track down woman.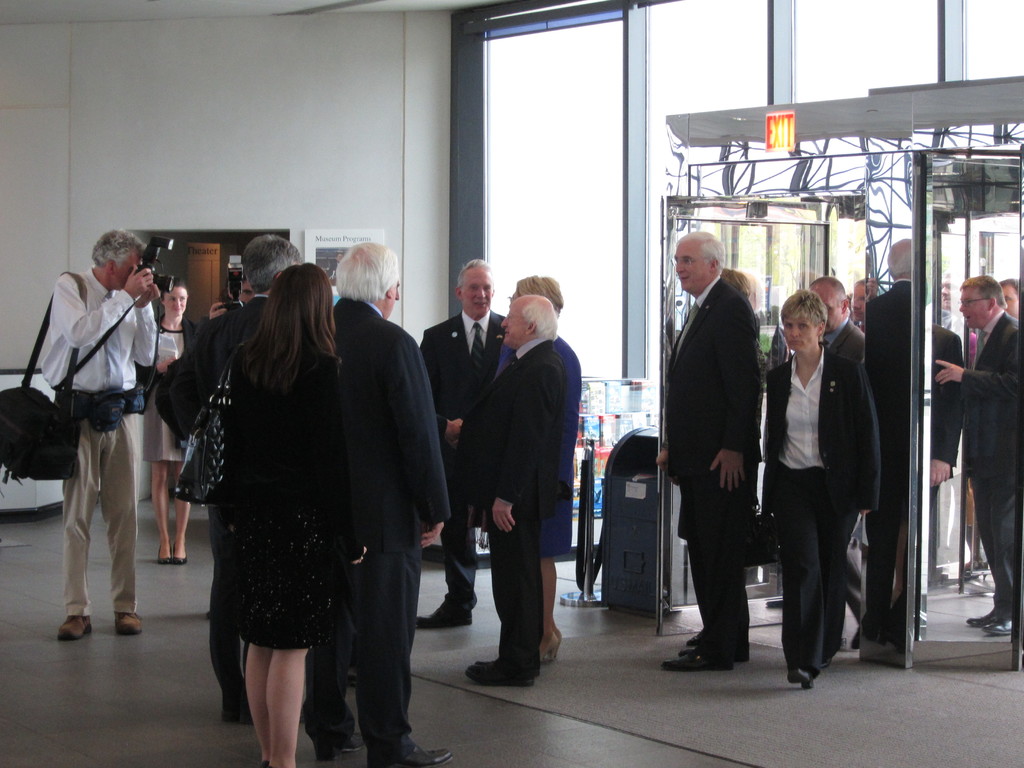
Tracked to {"left": 764, "top": 285, "right": 879, "bottom": 689}.
